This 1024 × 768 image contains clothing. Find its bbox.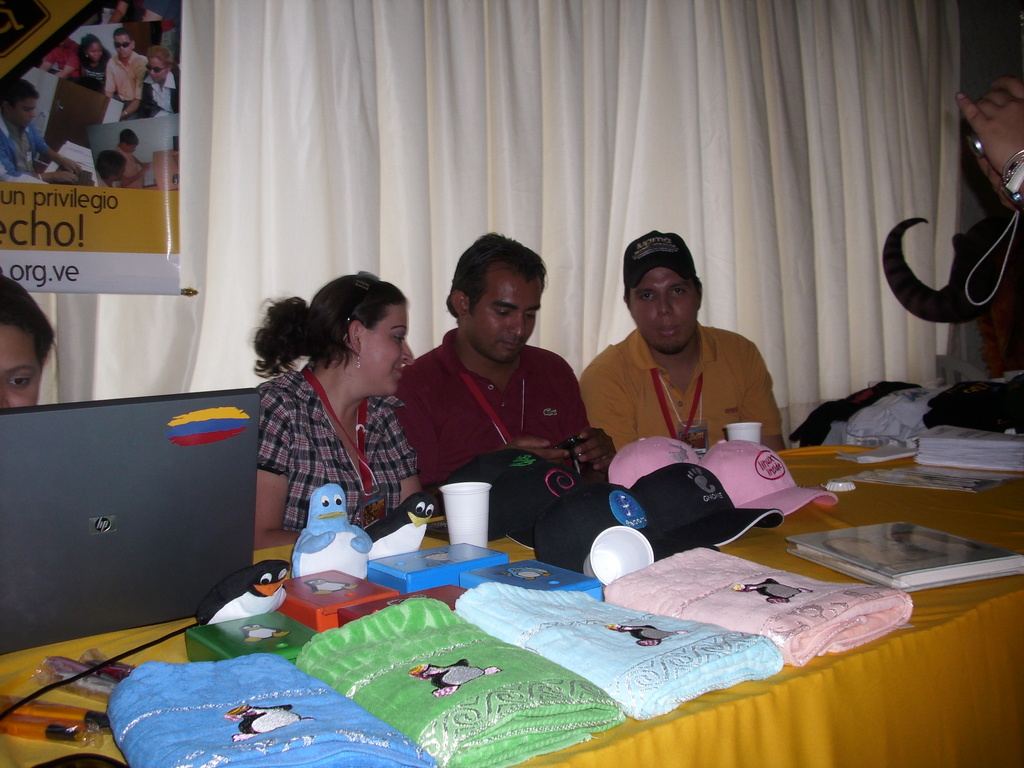
detection(102, 47, 141, 116).
